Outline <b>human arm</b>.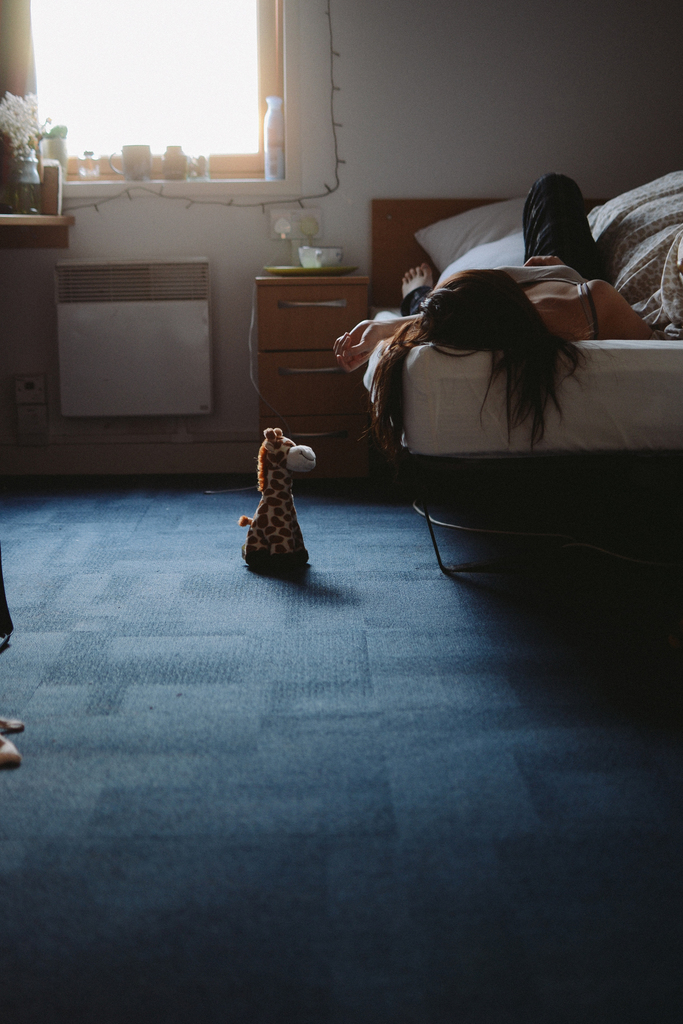
Outline: box(334, 311, 421, 370).
